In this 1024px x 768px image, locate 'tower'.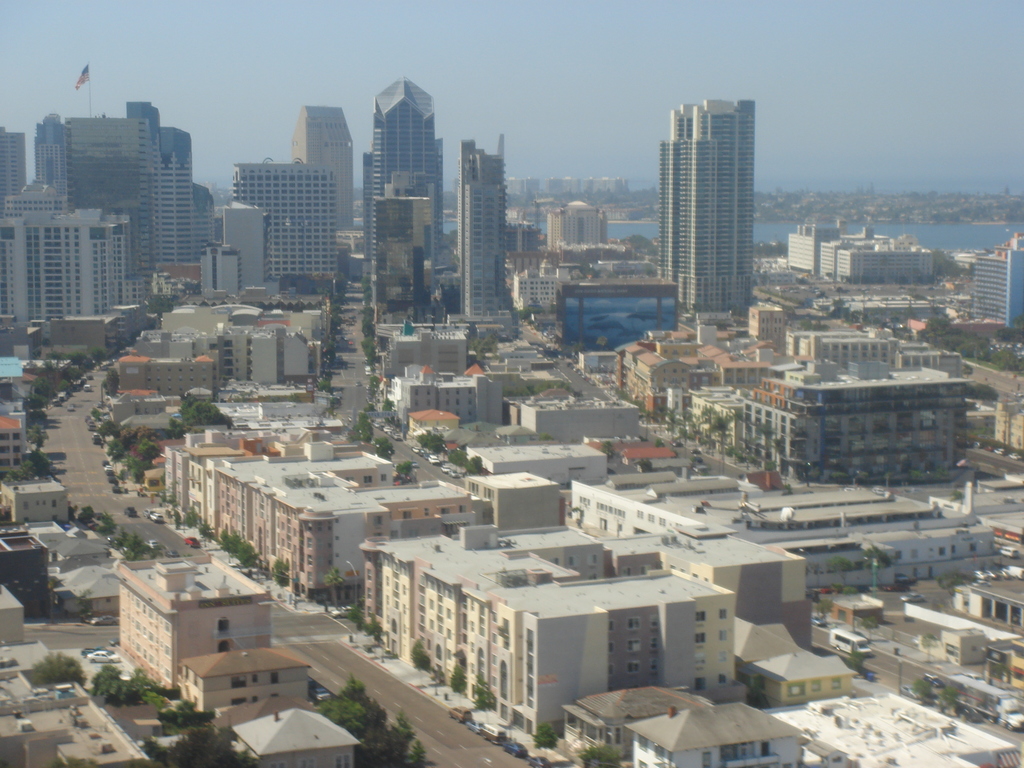
Bounding box: region(124, 99, 199, 270).
